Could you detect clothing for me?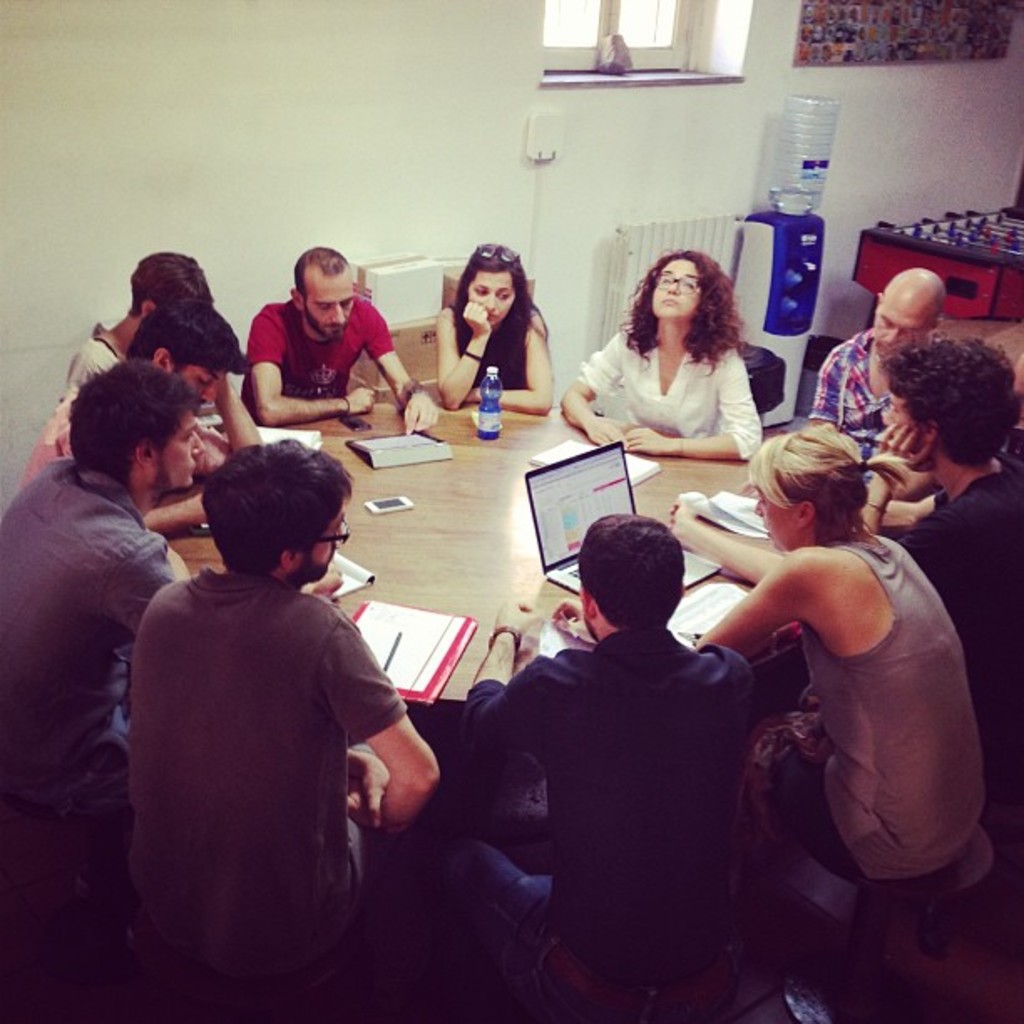
Detection result: select_region(124, 567, 383, 979).
